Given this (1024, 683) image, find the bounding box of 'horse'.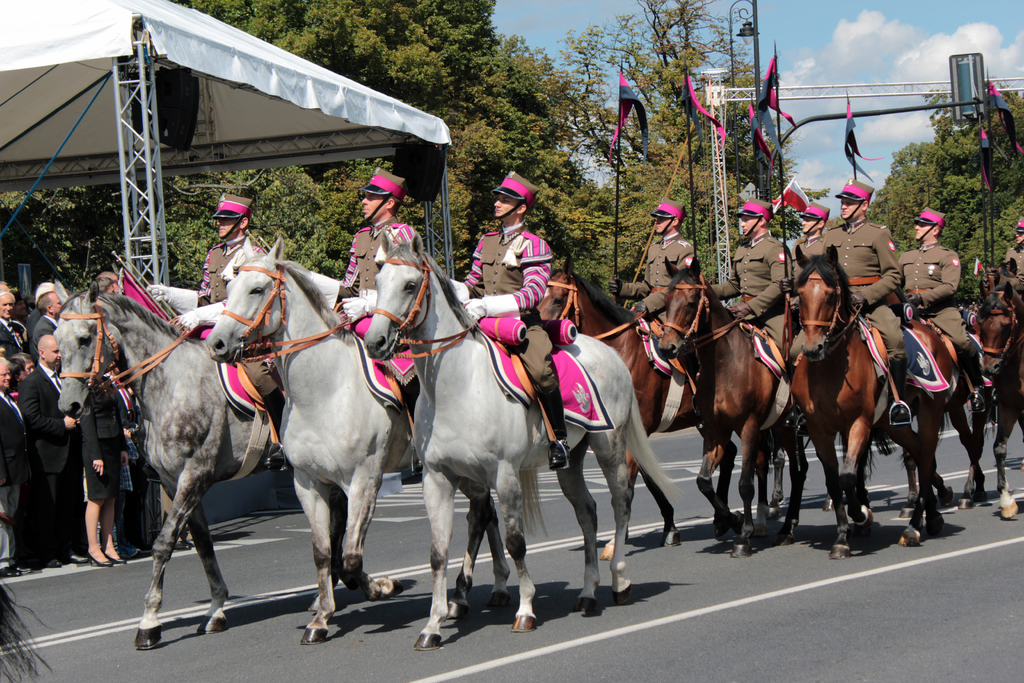
crop(362, 226, 671, 651).
